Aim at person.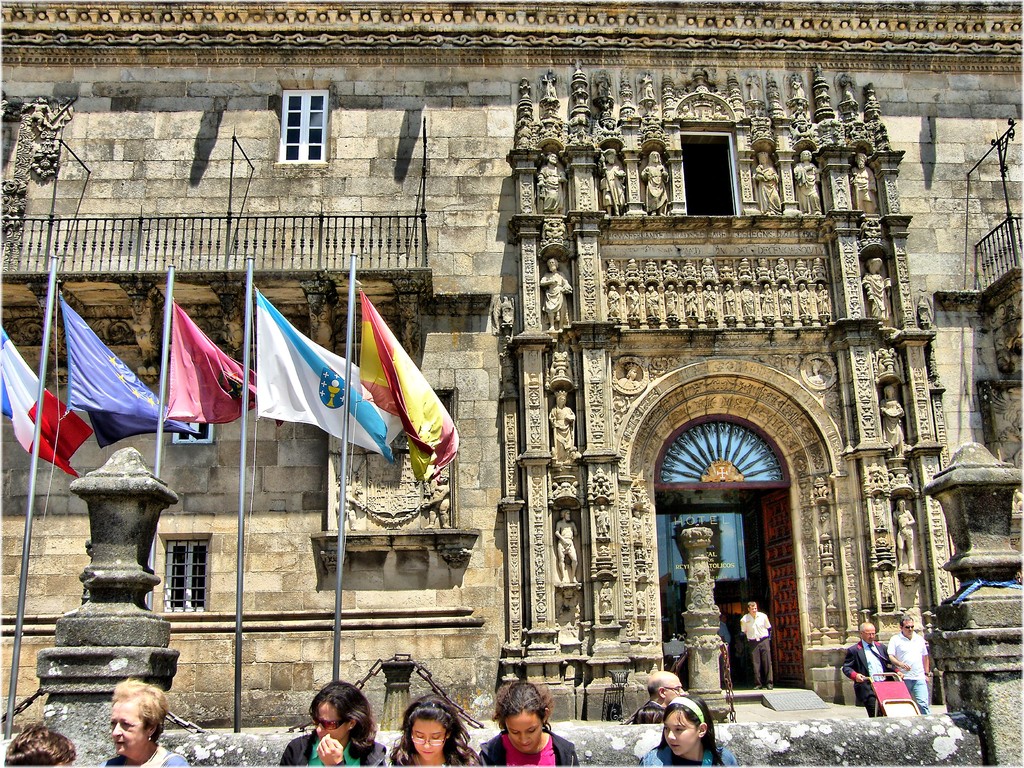
Aimed at {"left": 608, "top": 283, "right": 620, "bottom": 309}.
